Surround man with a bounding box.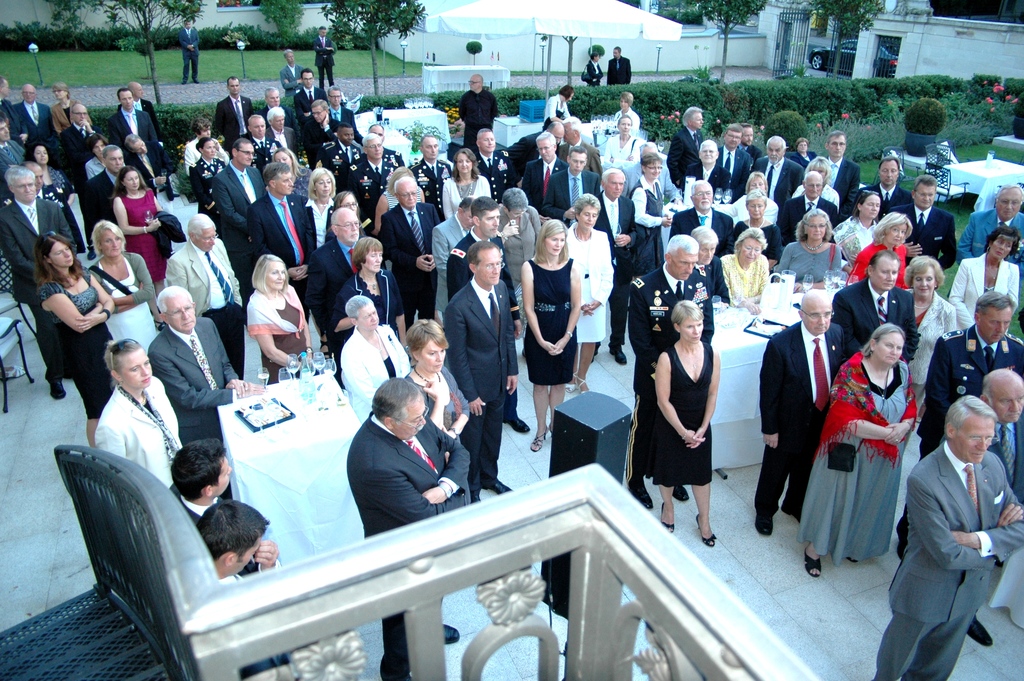
select_region(164, 212, 247, 380).
